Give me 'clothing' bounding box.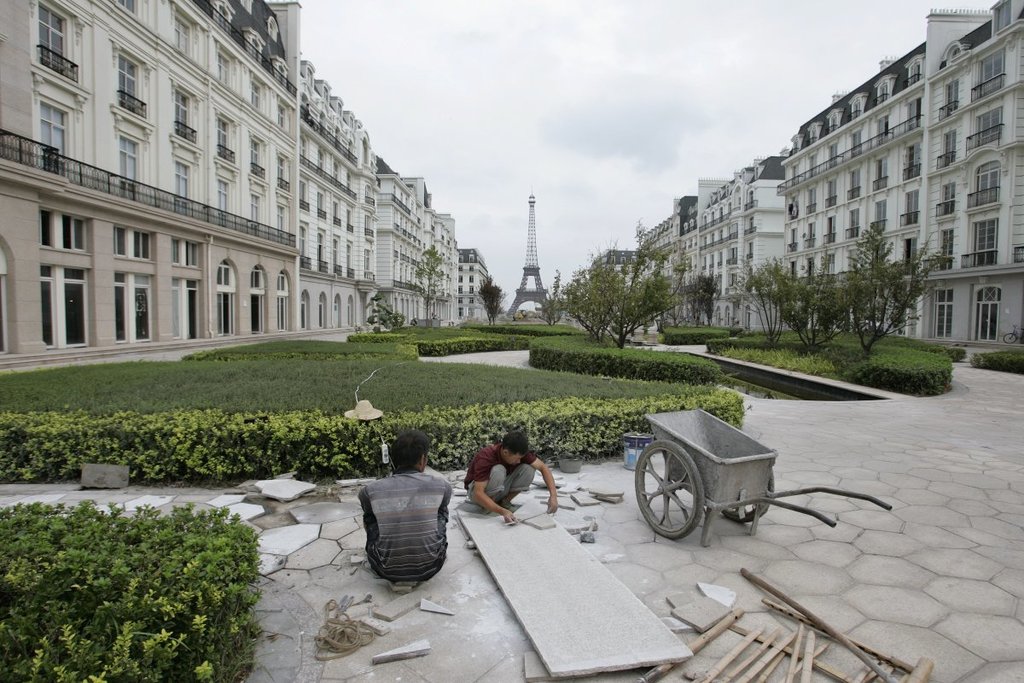
(466,443,537,505).
